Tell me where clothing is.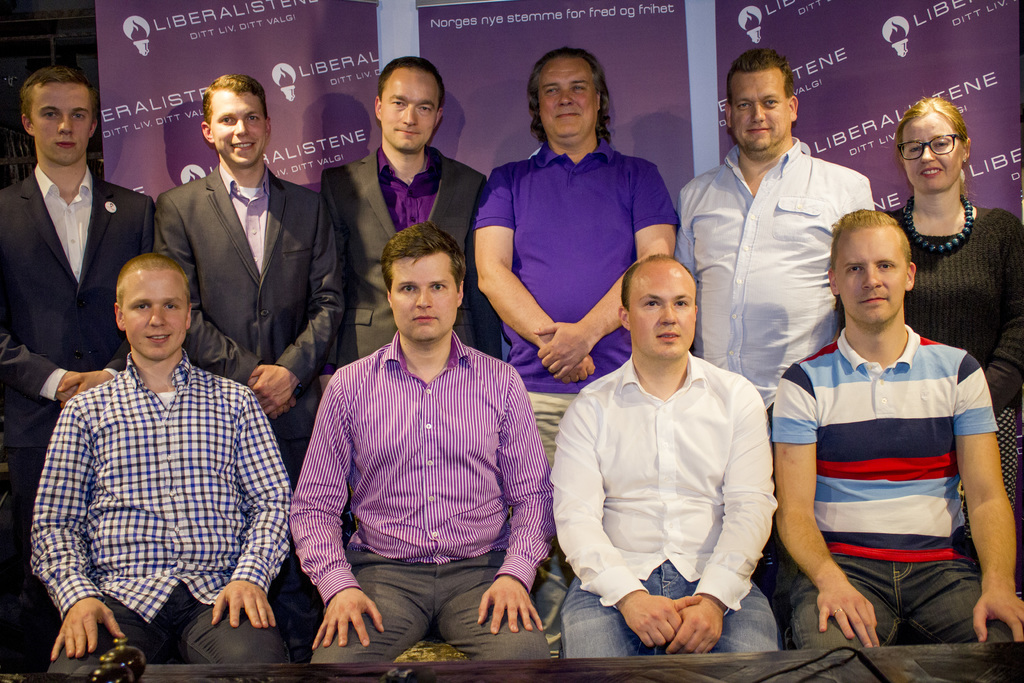
clothing is at crop(662, 136, 872, 397).
